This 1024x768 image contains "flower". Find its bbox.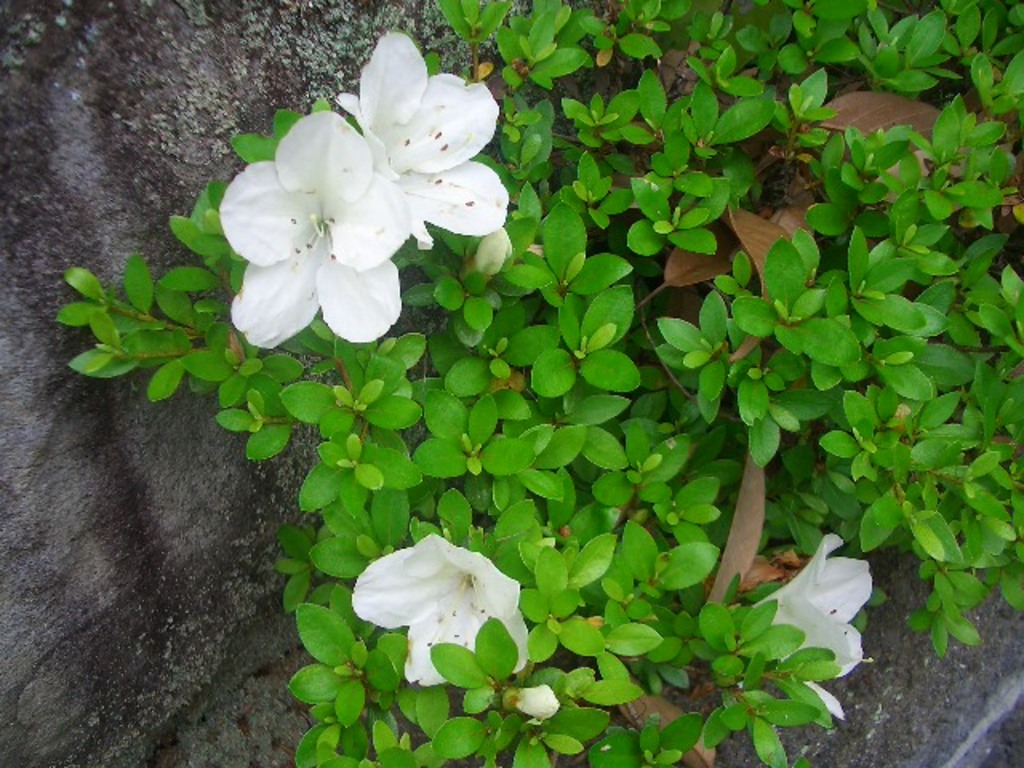
l=342, t=538, r=531, b=666.
